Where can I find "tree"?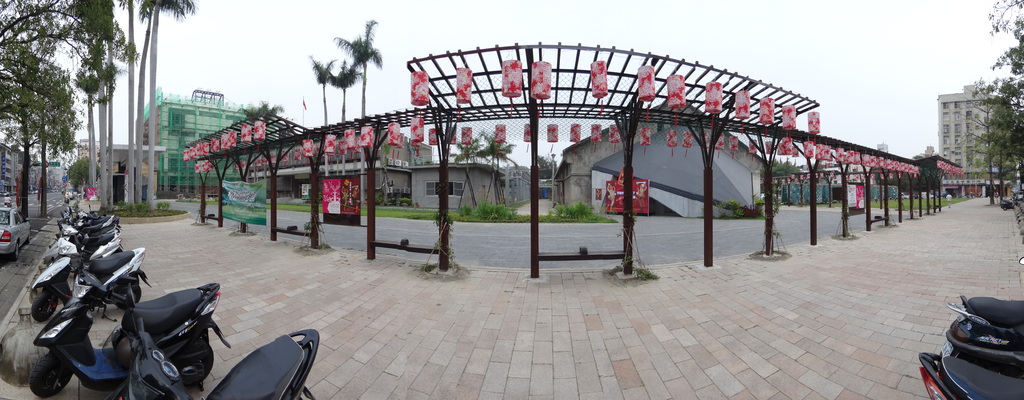
You can find it at x1=139, y1=0, x2=196, y2=209.
